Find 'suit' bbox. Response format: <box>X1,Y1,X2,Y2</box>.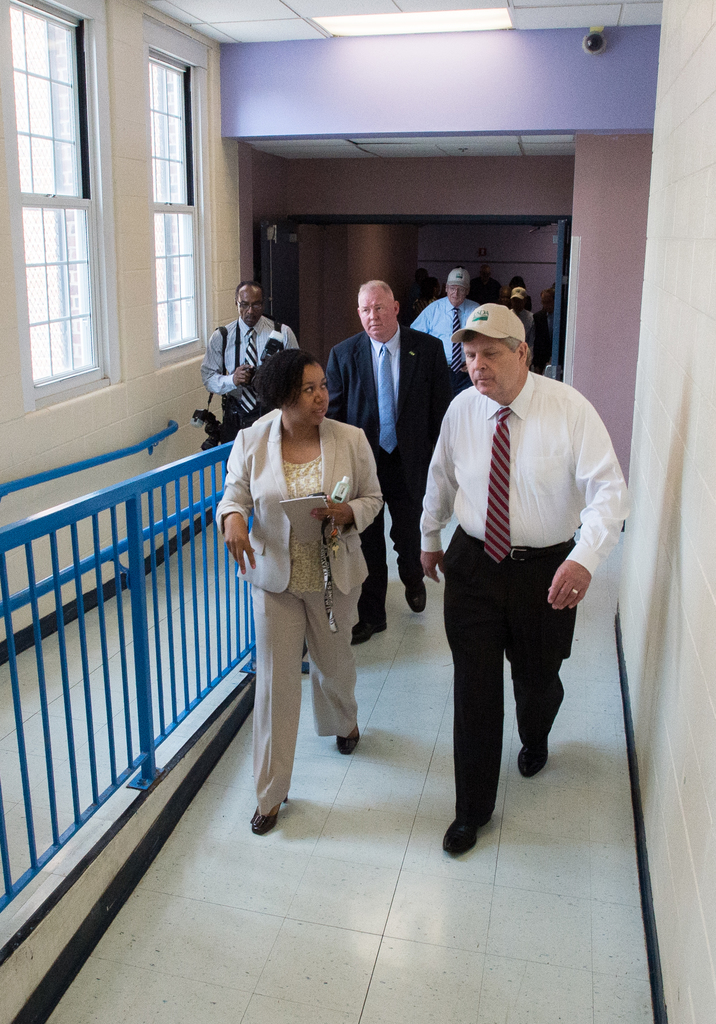
<box>326,323,457,624</box>.
